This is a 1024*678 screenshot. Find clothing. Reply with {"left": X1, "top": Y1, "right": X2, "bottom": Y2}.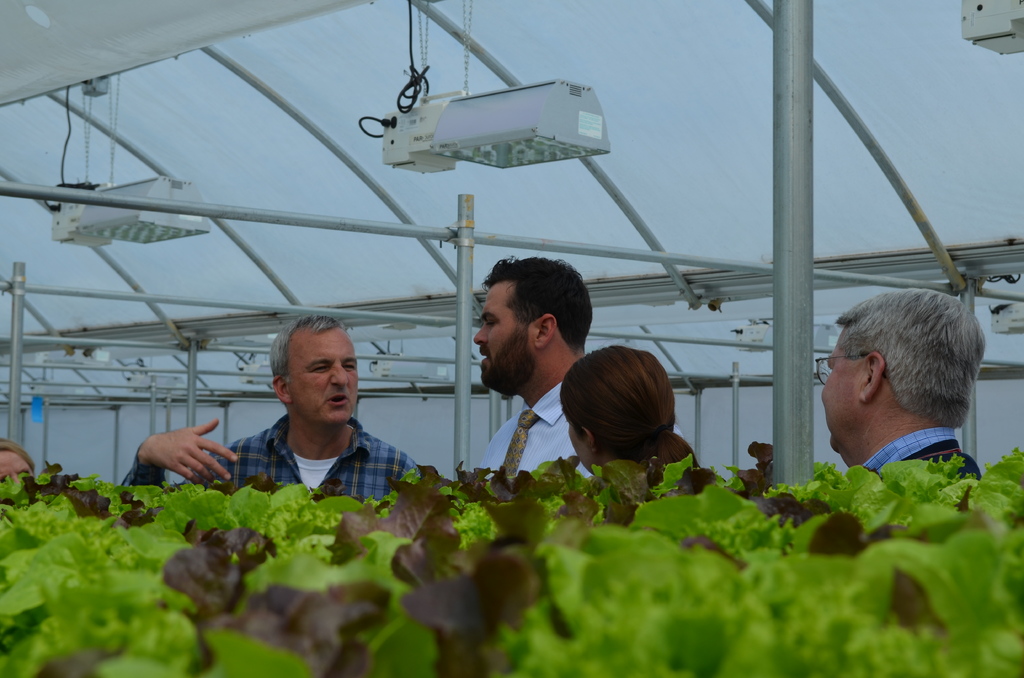
{"left": 864, "top": 421, "right": 998, "bottom": 492}.
